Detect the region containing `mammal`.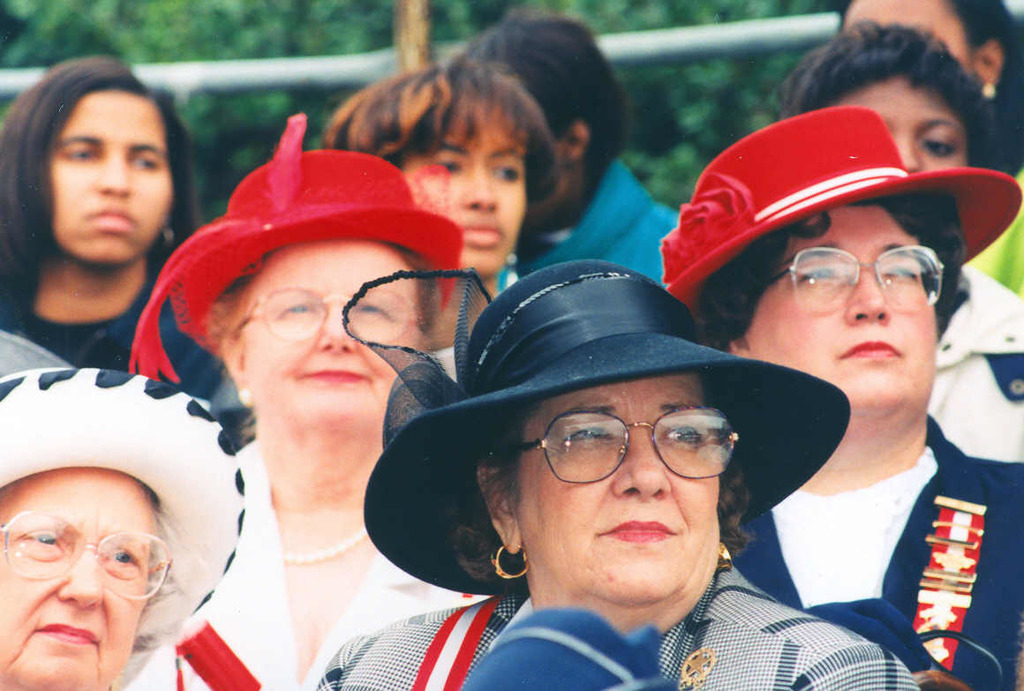
<bbox>651, 101, 1023, 690</bbox>.
